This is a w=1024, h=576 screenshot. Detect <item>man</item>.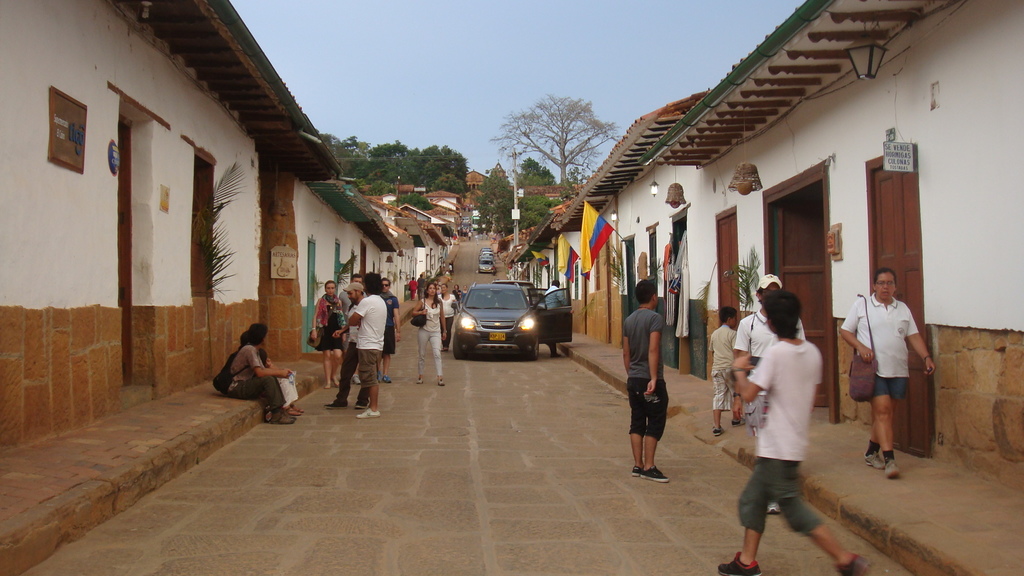
x1=737, y1=272, x2=811, y2=509.
